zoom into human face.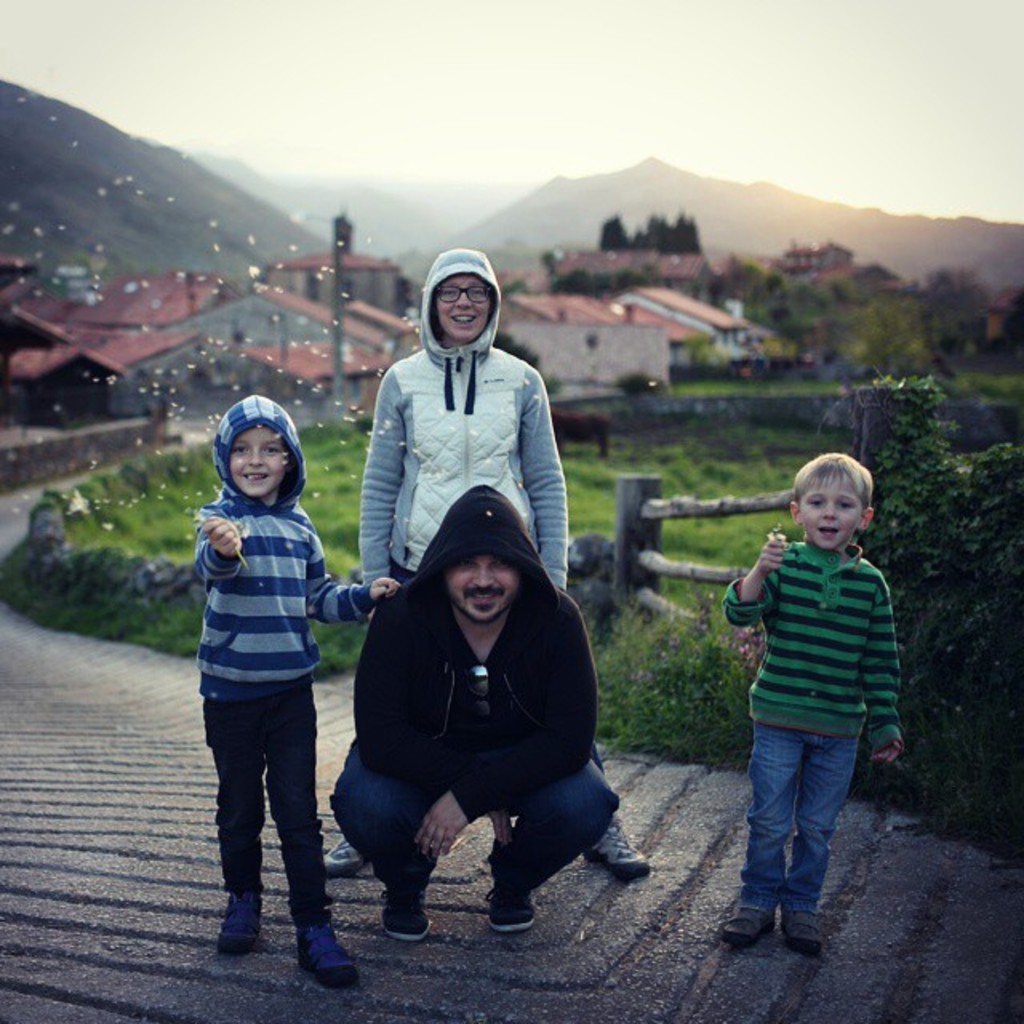
Zoom target: 448:550:517:621.
